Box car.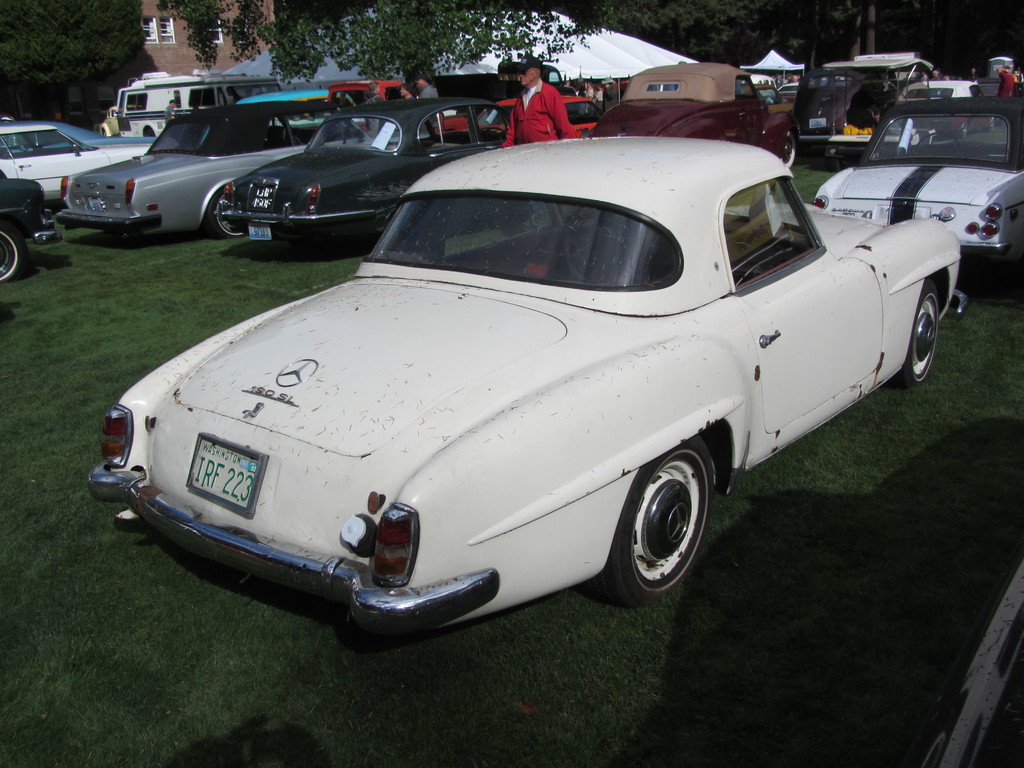
<box>237,78,353,129</box>.
